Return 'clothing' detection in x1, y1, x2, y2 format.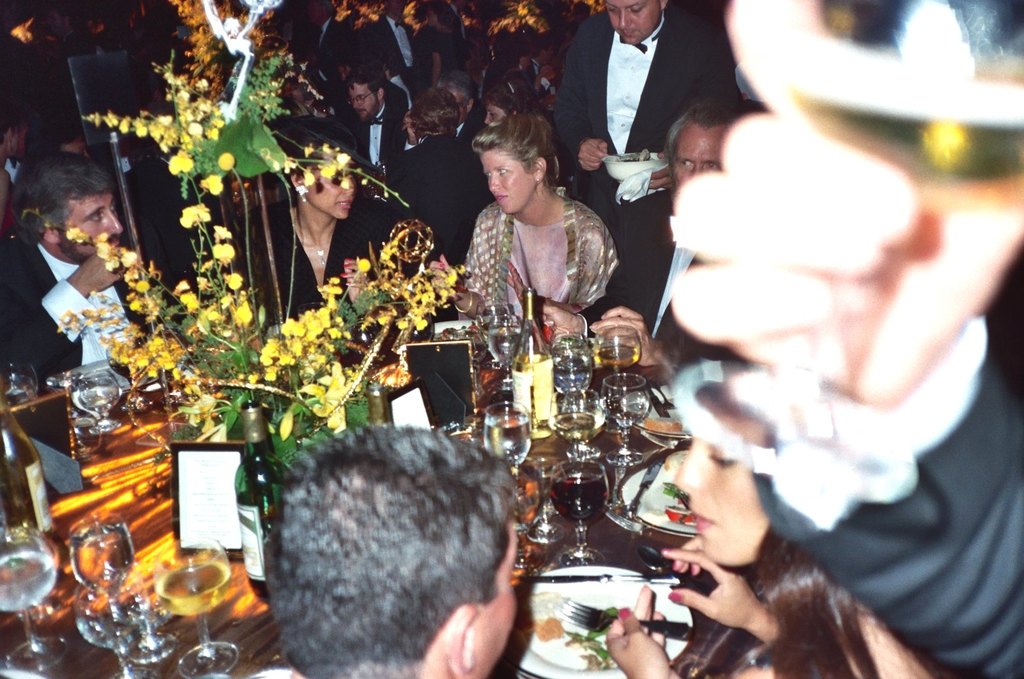
620, 219, 729, 371.
